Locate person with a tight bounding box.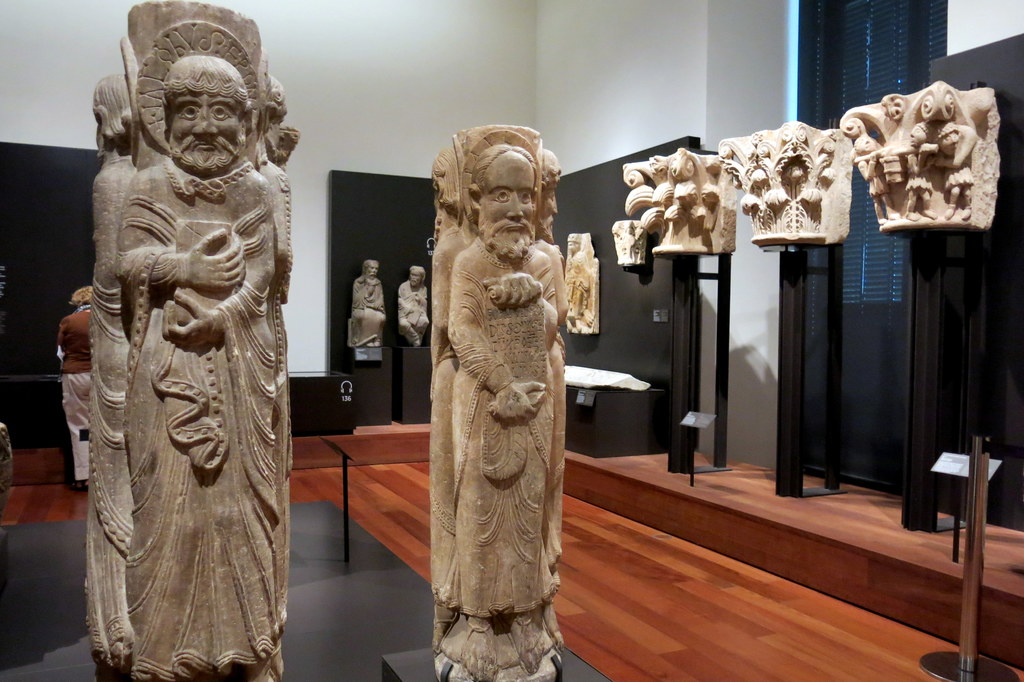
l=444, t=141, r=554, b=681.
